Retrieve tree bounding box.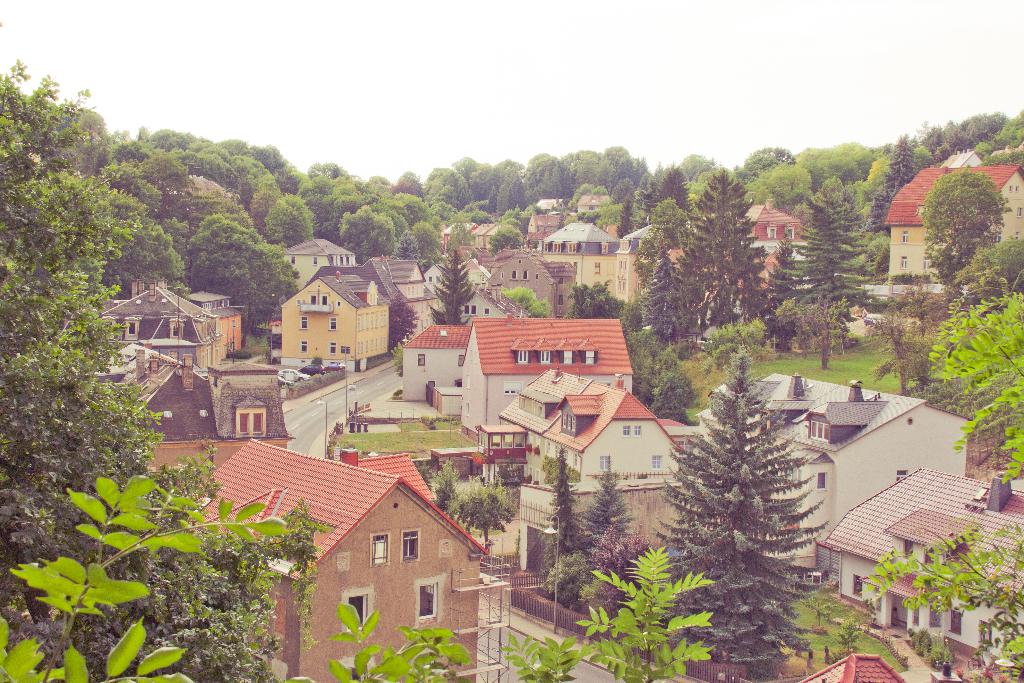
Bounding box: bbox=(959, 222, 1023, 323).
